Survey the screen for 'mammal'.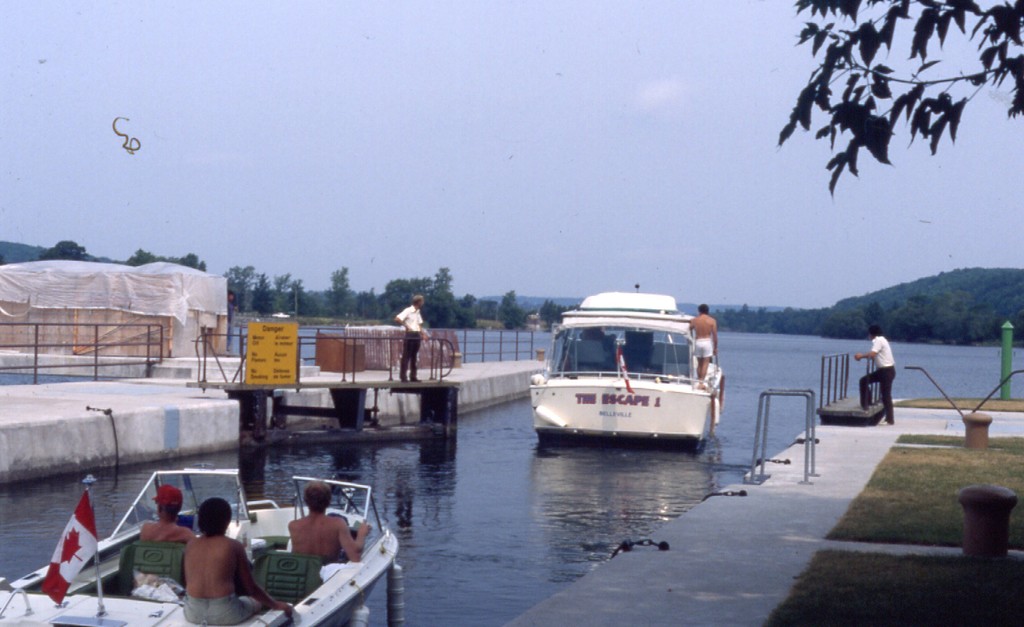
Survey found: box(180, 497, 294, 626).
